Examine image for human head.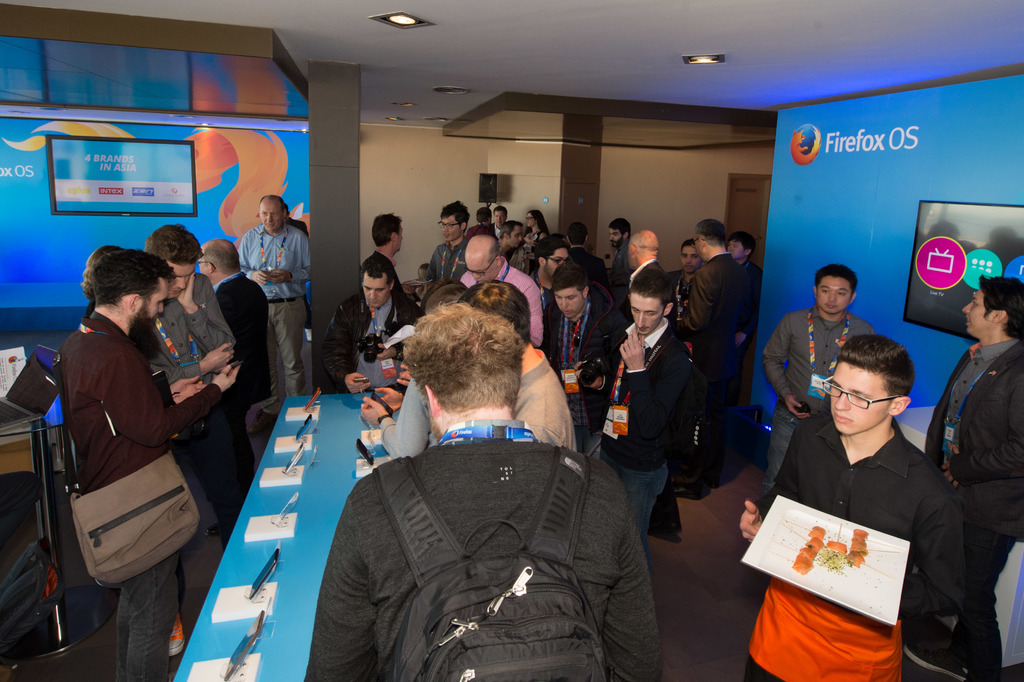
Examination result: 502 217 525 251.
